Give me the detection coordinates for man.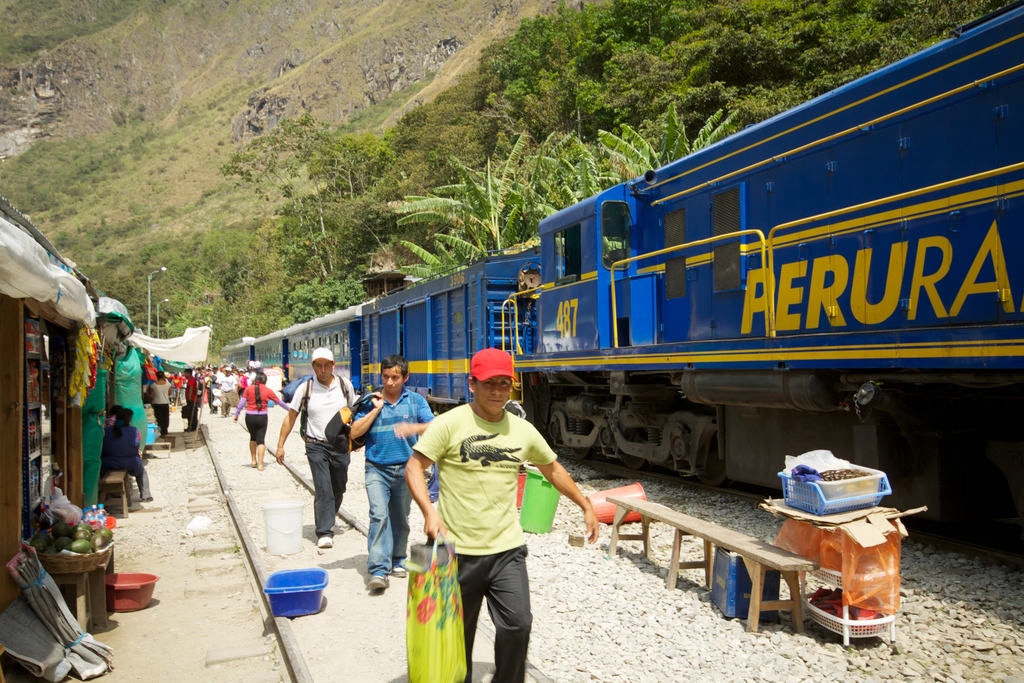
(x1=343, y1=352, x2=440, y2=593).
